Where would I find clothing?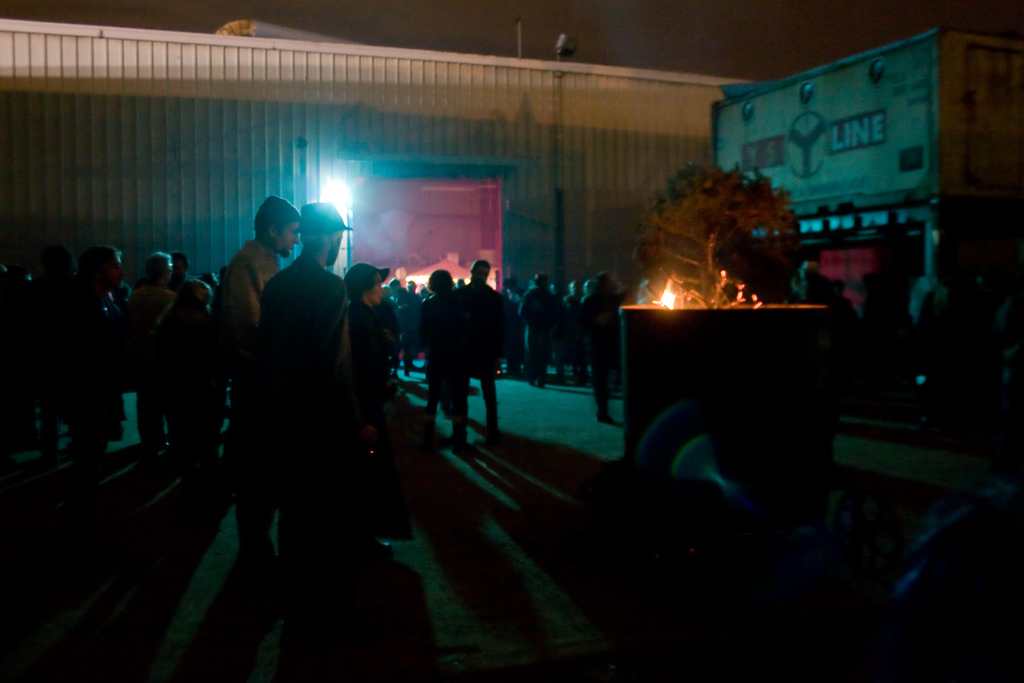
At 427:293:478:444.
